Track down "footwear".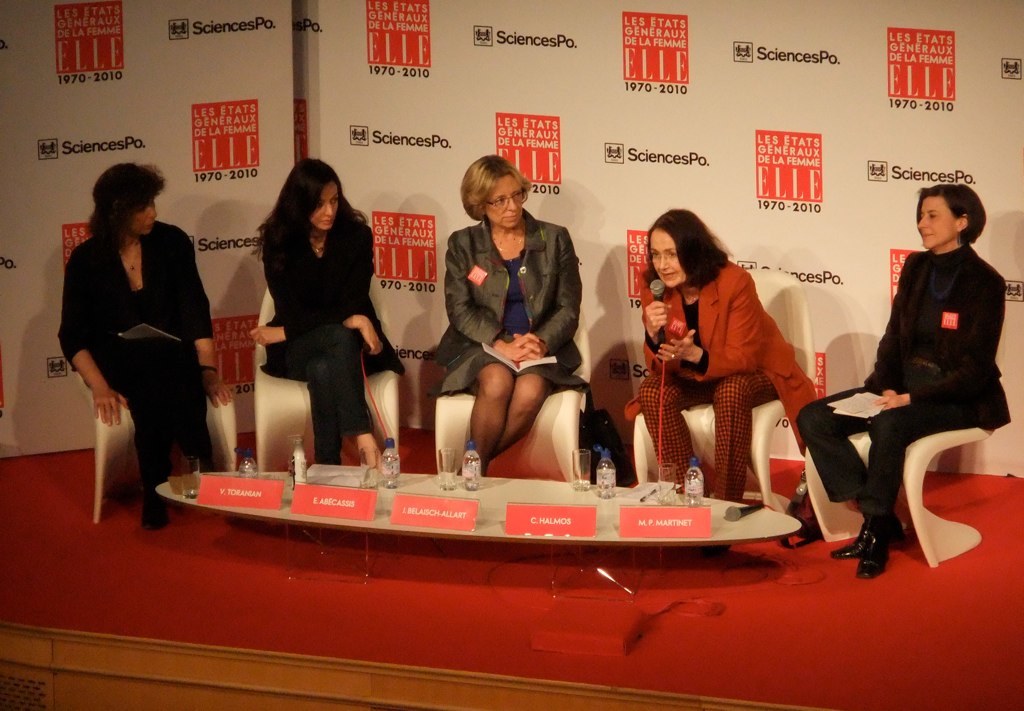
Tracked to box=[142, 495, 174, 531].
